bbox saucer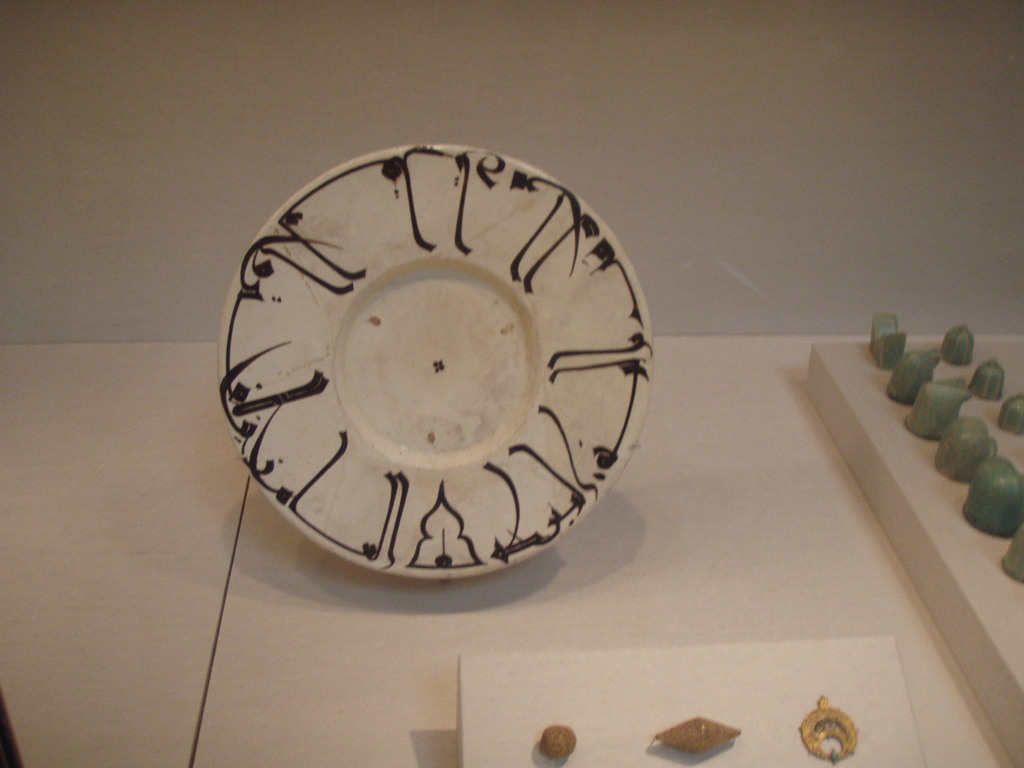
219, 146, 653, 585
